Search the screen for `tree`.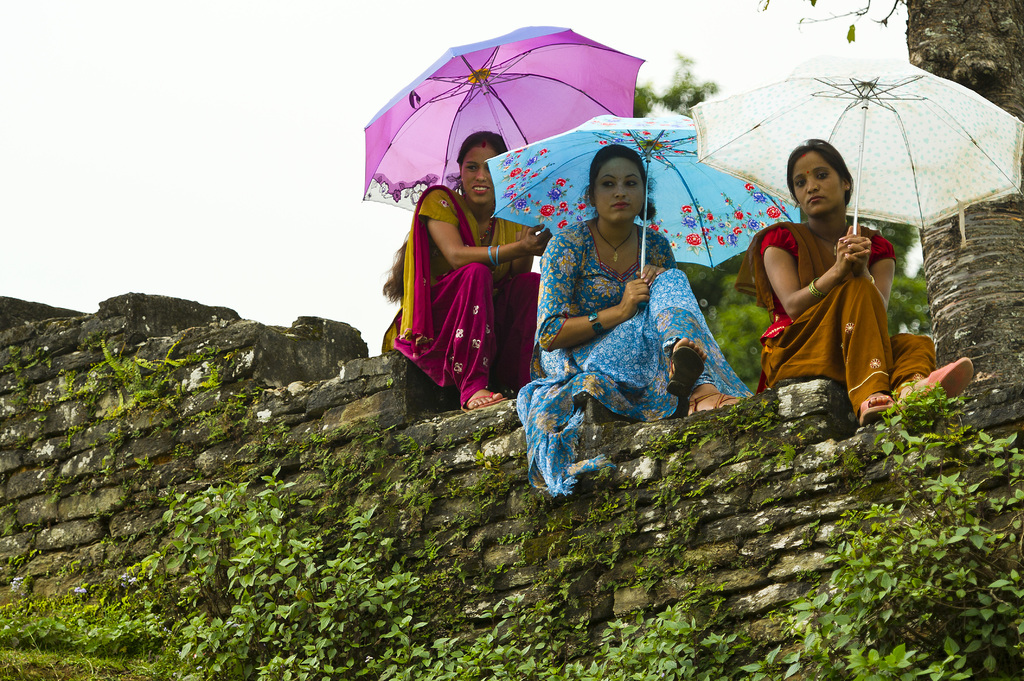
Found at rect(762, 0, 1023, 412).
